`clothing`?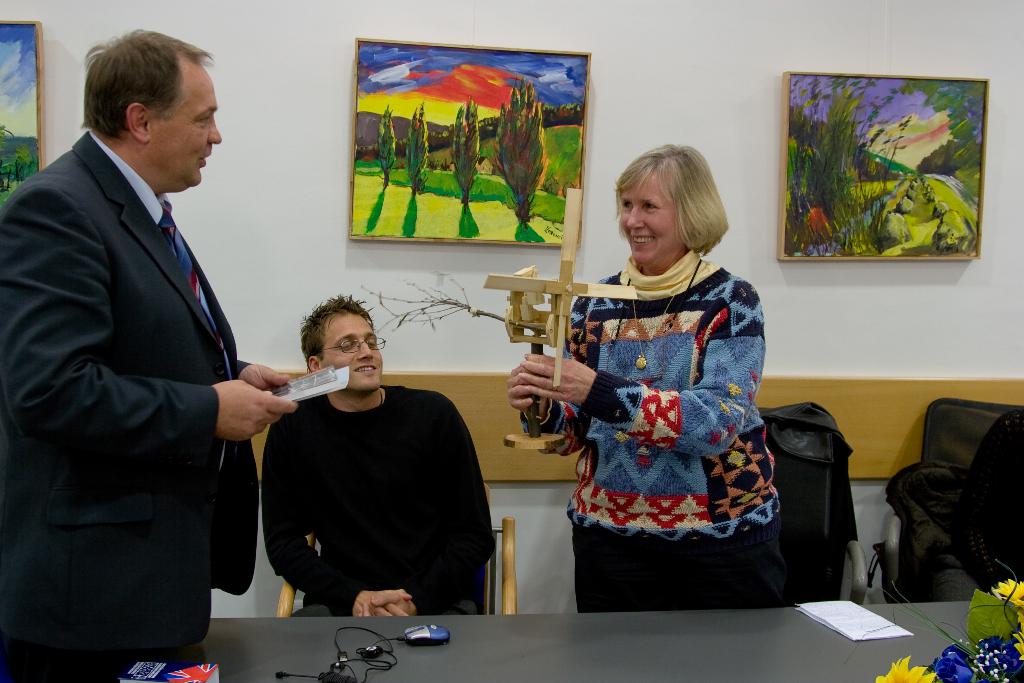
[260, 377, 490, 610]
